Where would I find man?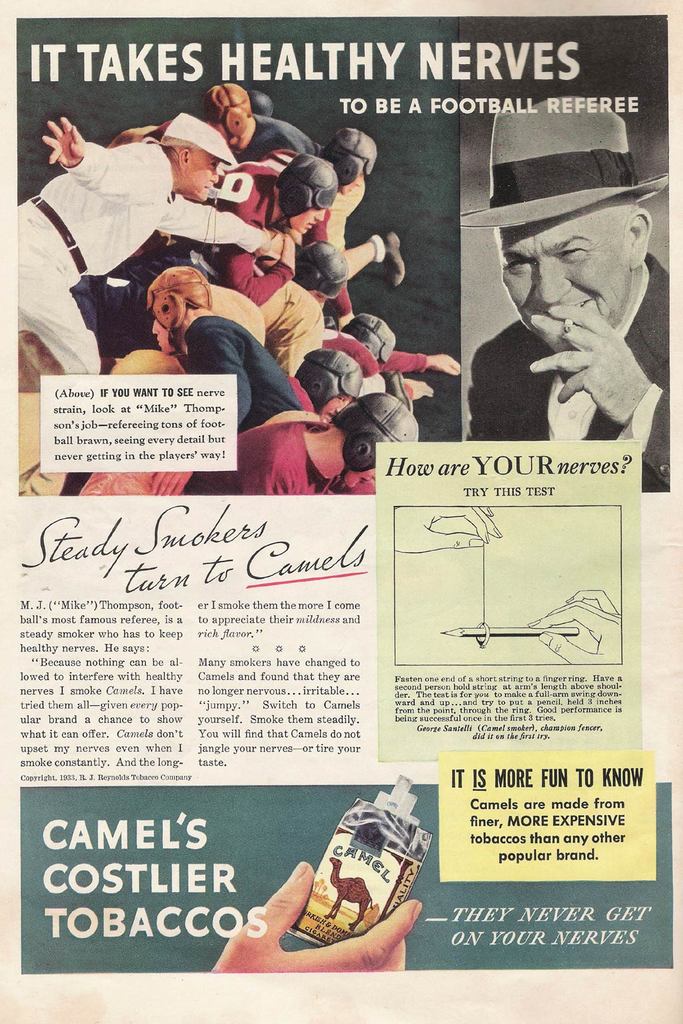
At locate(8, 91, 299, 380).
